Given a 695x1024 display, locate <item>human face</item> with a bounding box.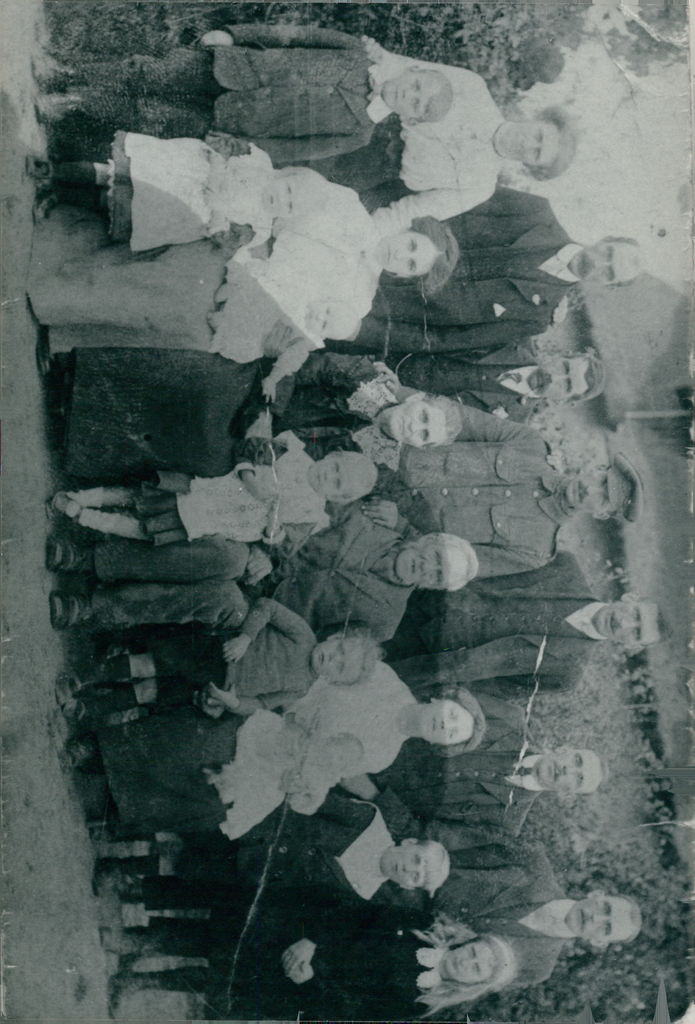
Located: left=596, top=600, right=658, bottom=646.
